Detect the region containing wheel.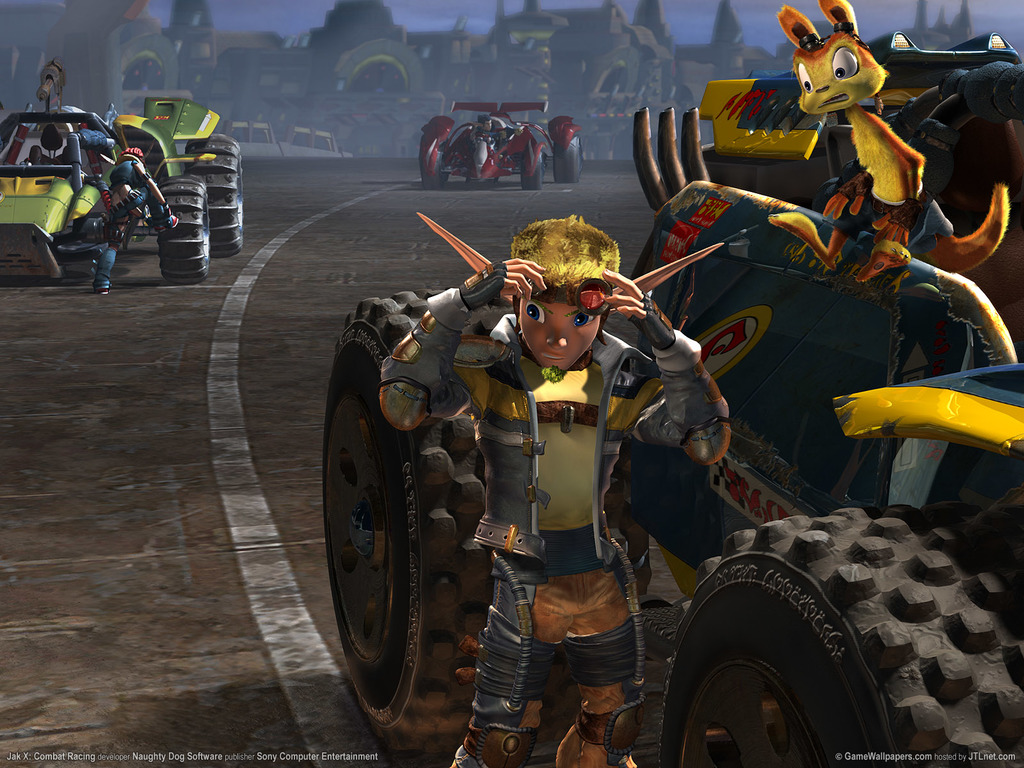
detection(319, 289, 510, 757).
